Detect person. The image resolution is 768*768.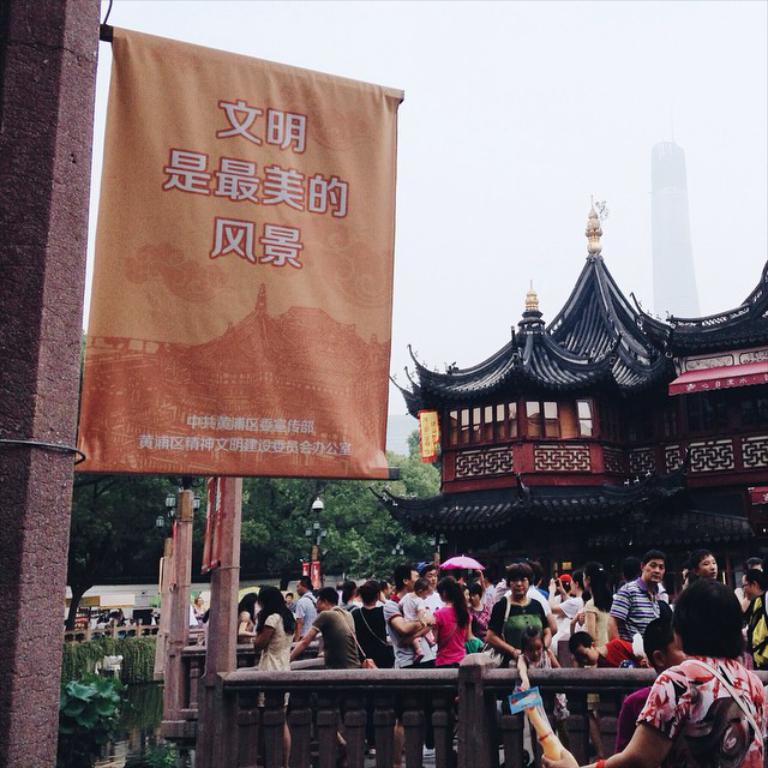
BBox(614, 612, 686, 752).
